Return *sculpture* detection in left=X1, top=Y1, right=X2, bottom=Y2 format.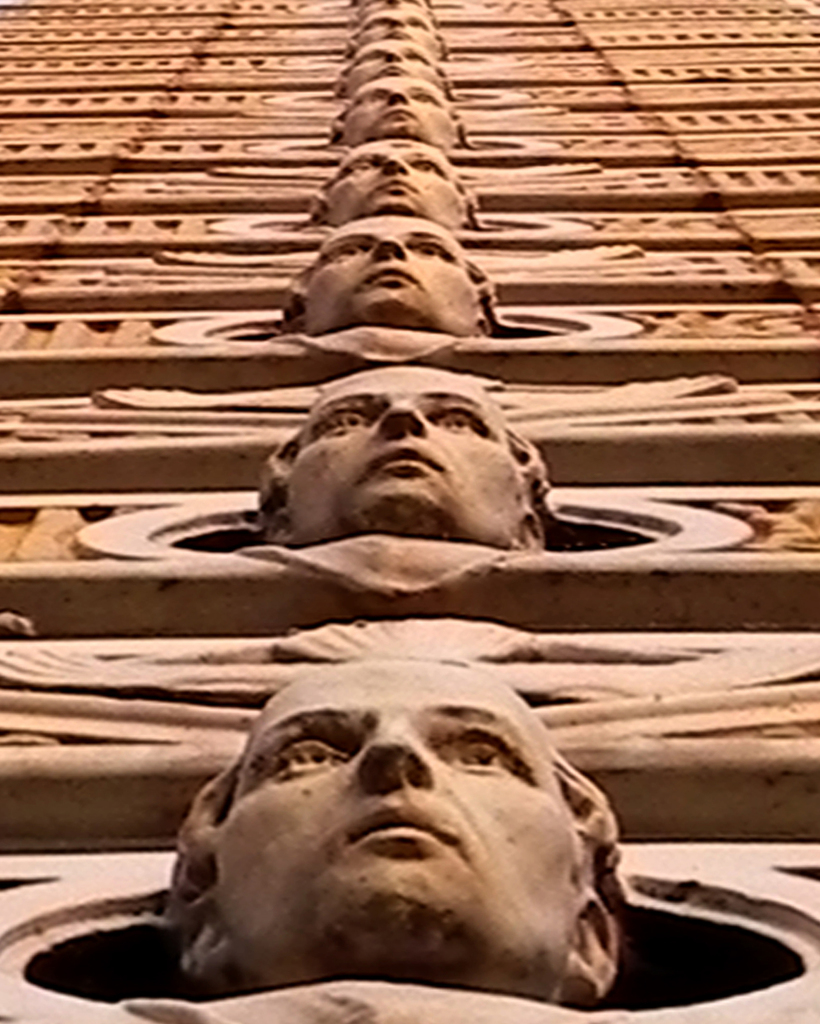
left=341, top=0, right=439, bottom=25.
